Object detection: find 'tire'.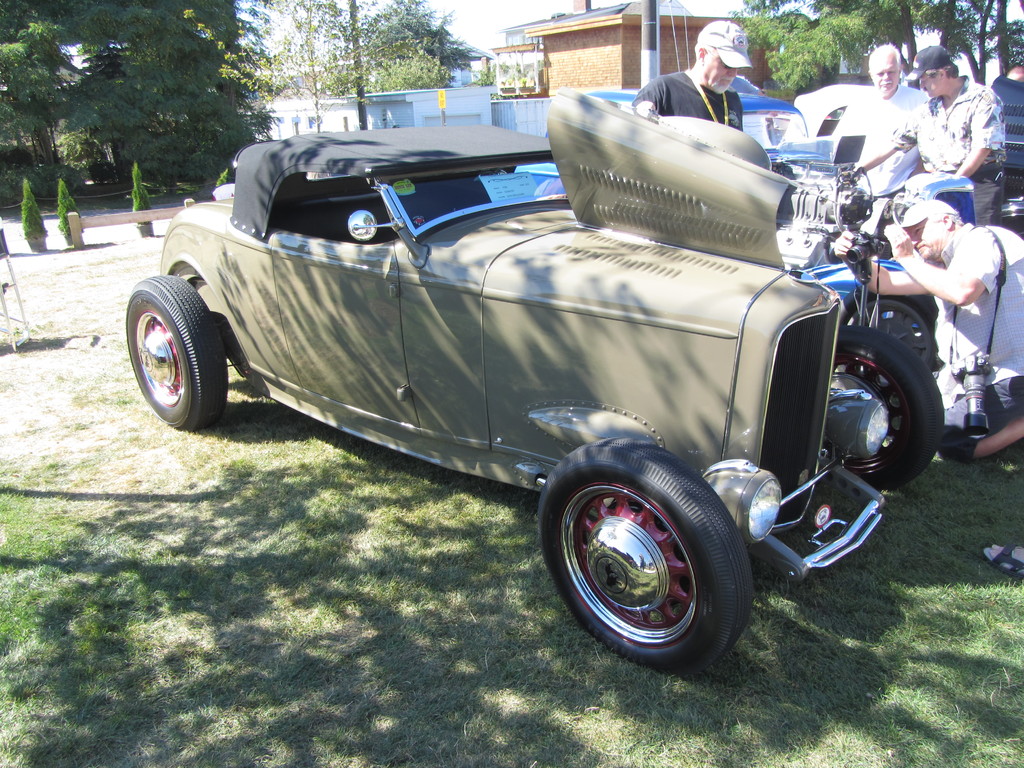
region(817, 327, 946, 491).
